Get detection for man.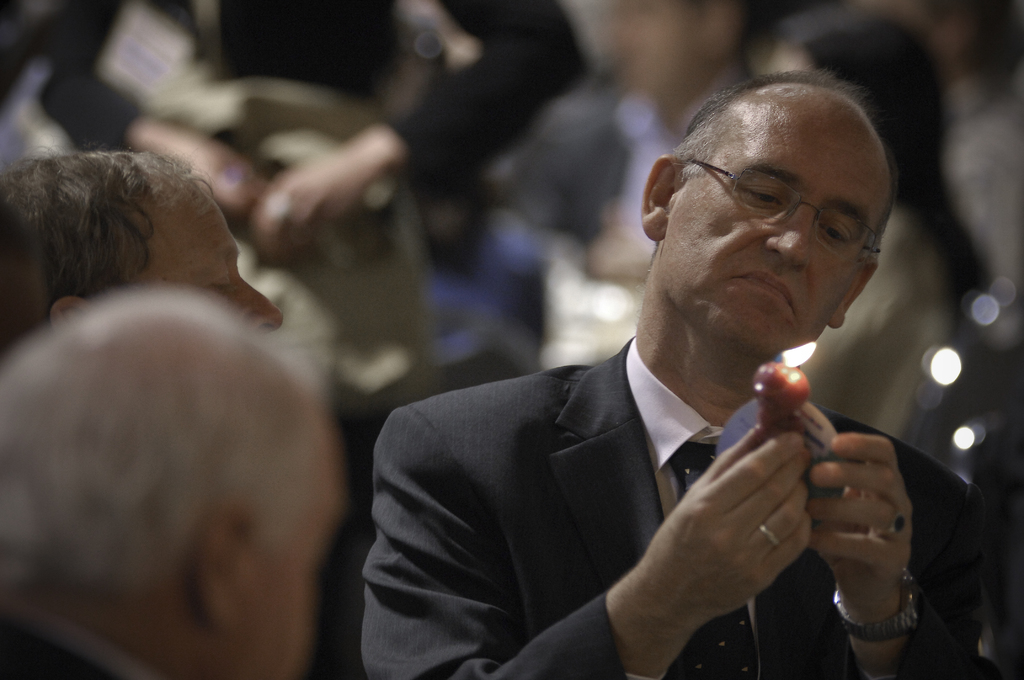
Detection: locate(0, 280, 353, 679).
